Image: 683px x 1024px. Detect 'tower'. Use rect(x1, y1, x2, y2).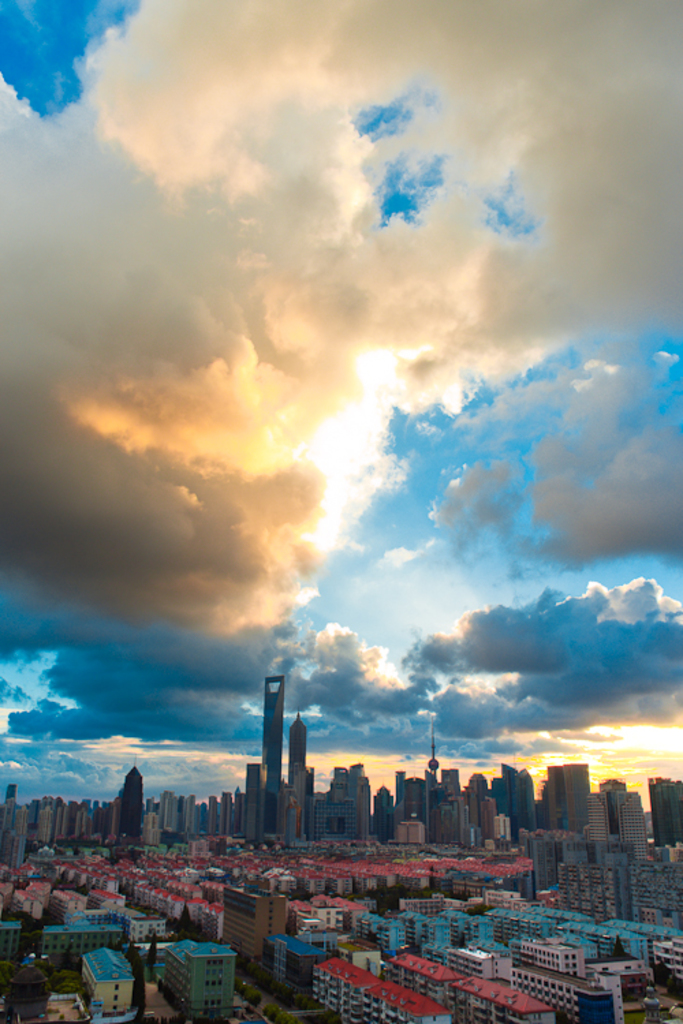
rect(426, 767, 434, 840).
